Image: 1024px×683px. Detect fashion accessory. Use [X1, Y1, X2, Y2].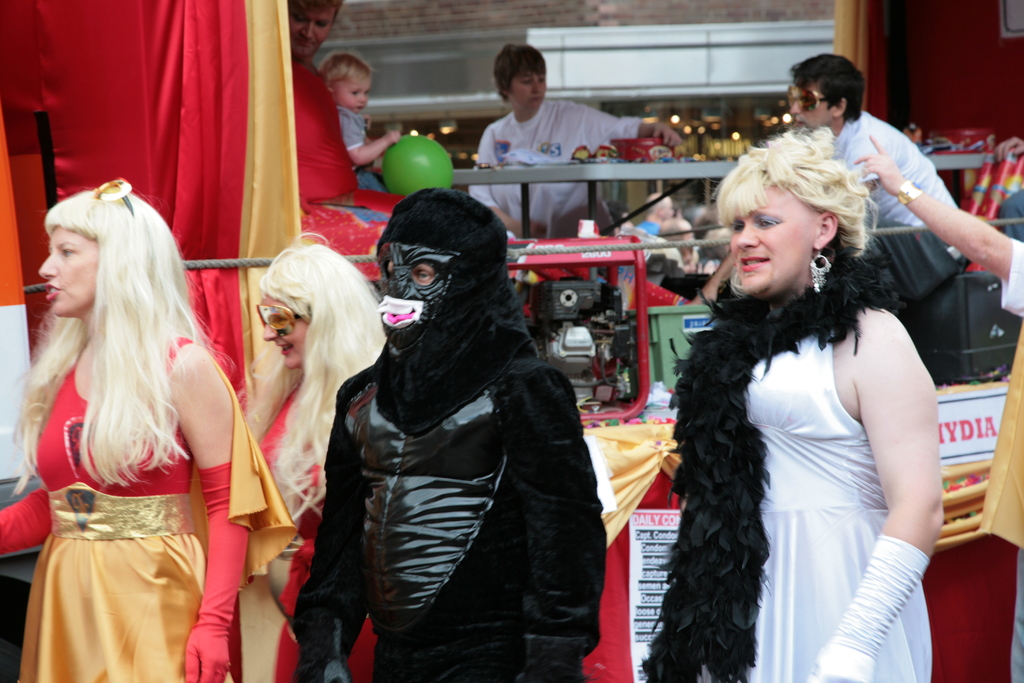
[374, 189, 544, 433].
